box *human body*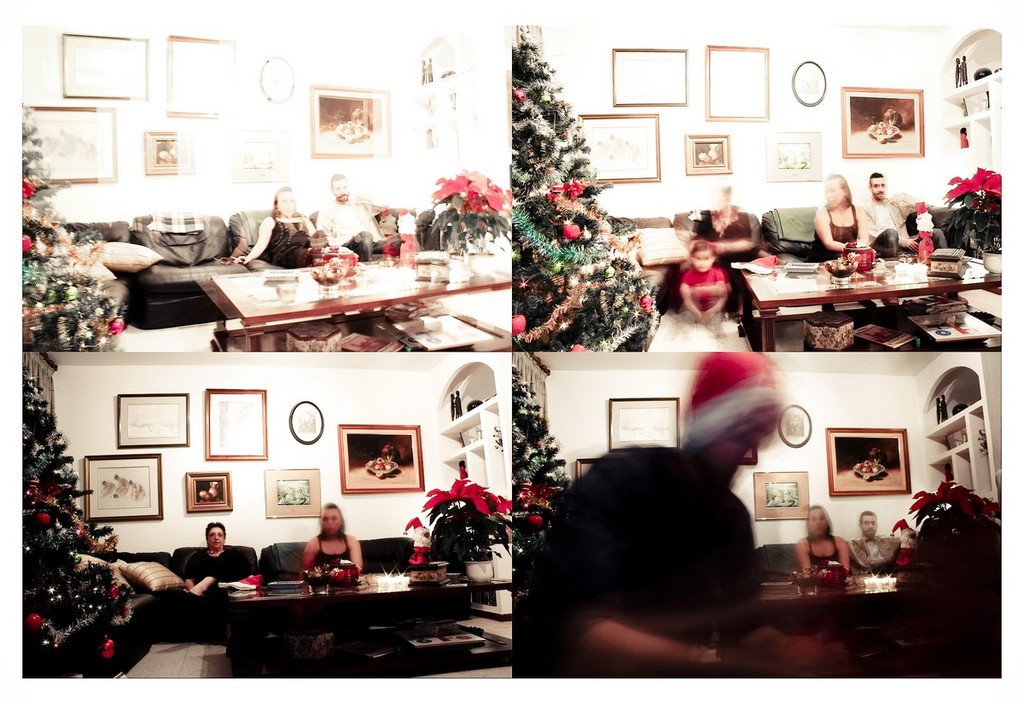
box(300, 502, 373, 594)
